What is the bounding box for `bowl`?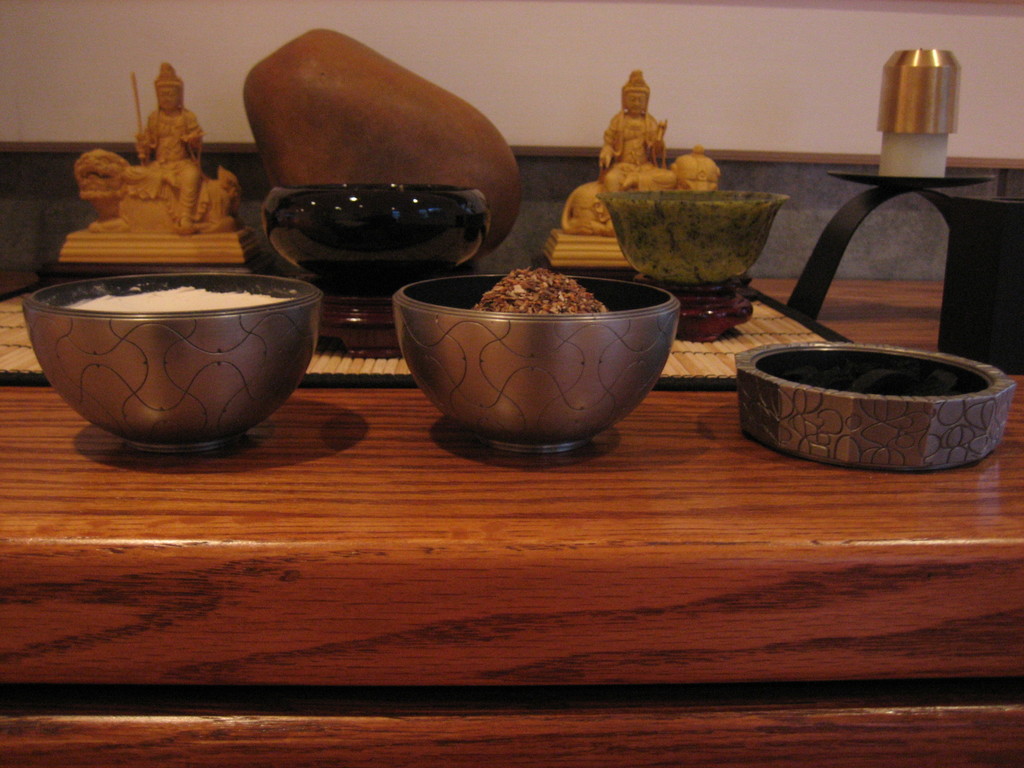
{"left": 257, "top": 181, "right": 492, "bottom": 294}.
